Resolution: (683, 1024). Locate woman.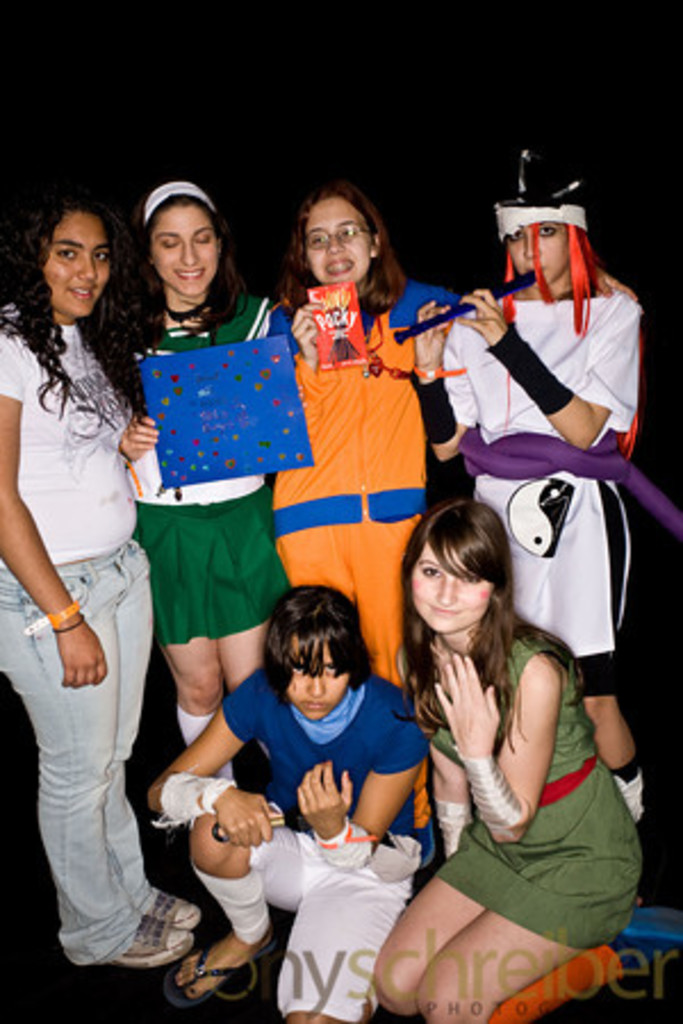
x1=109 y1=166 x2=278 y2=833.
